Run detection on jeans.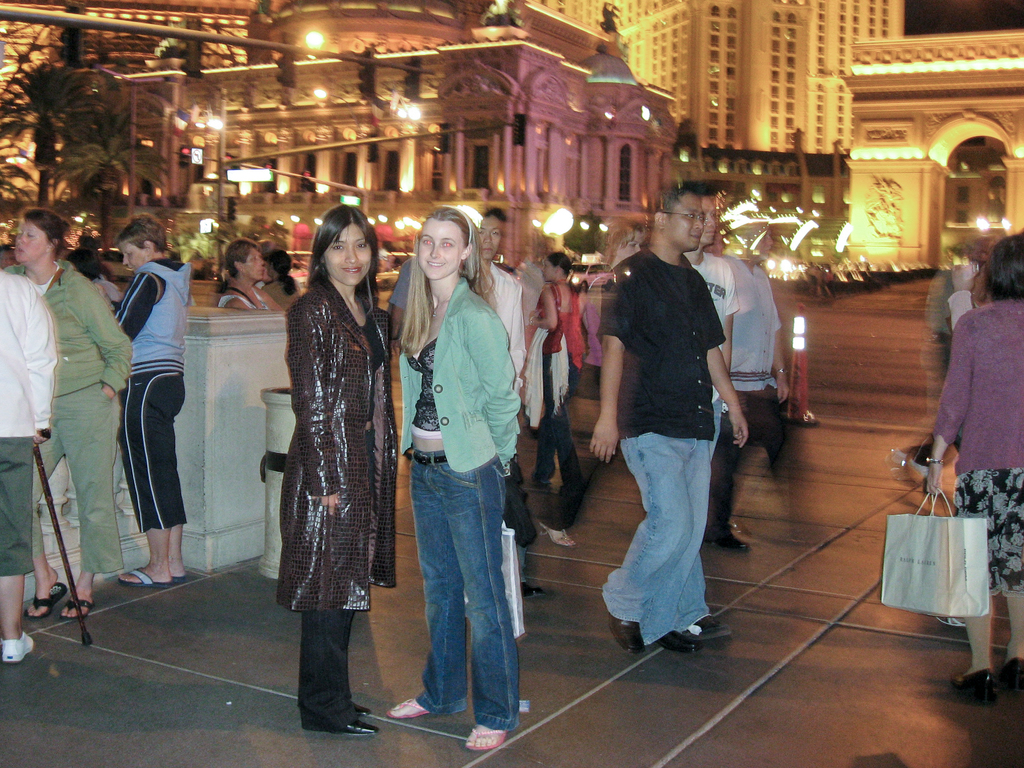
Result: bbox(28, 379, 133, 568).
